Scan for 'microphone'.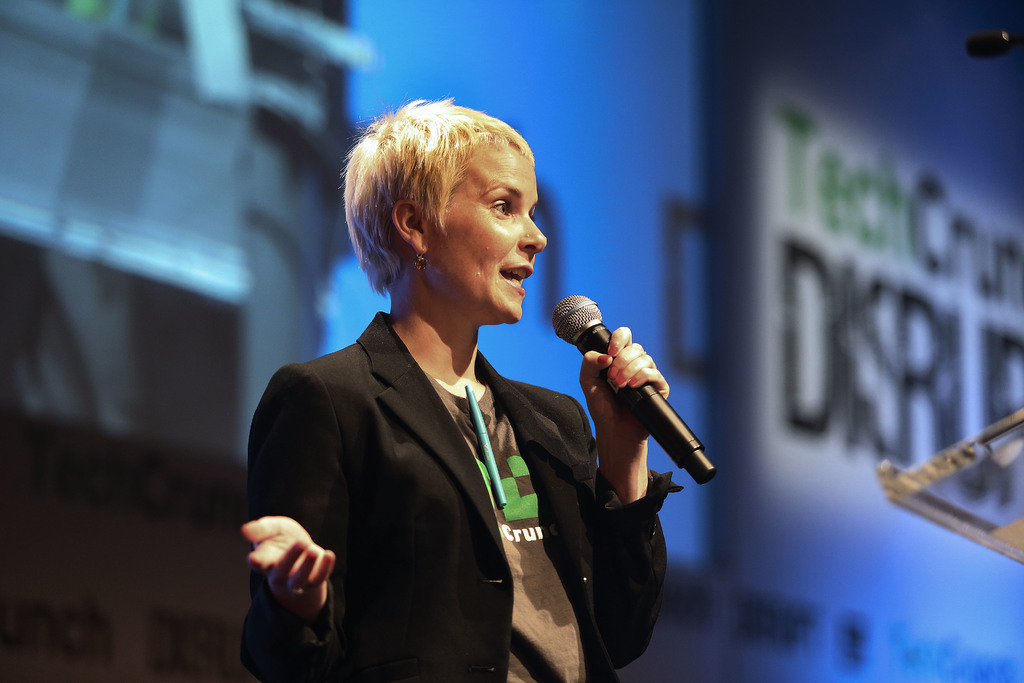
Scan result: 548 307 712 497.
